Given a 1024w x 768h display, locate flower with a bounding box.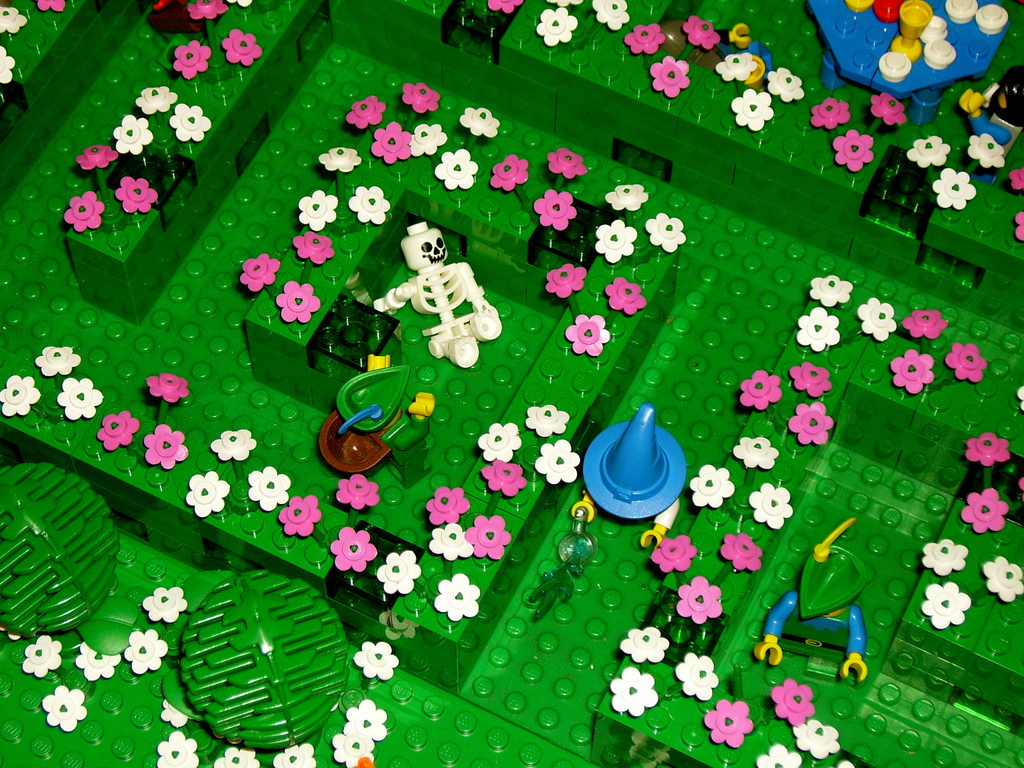
Located: <box>22,630,67,678</box>.
